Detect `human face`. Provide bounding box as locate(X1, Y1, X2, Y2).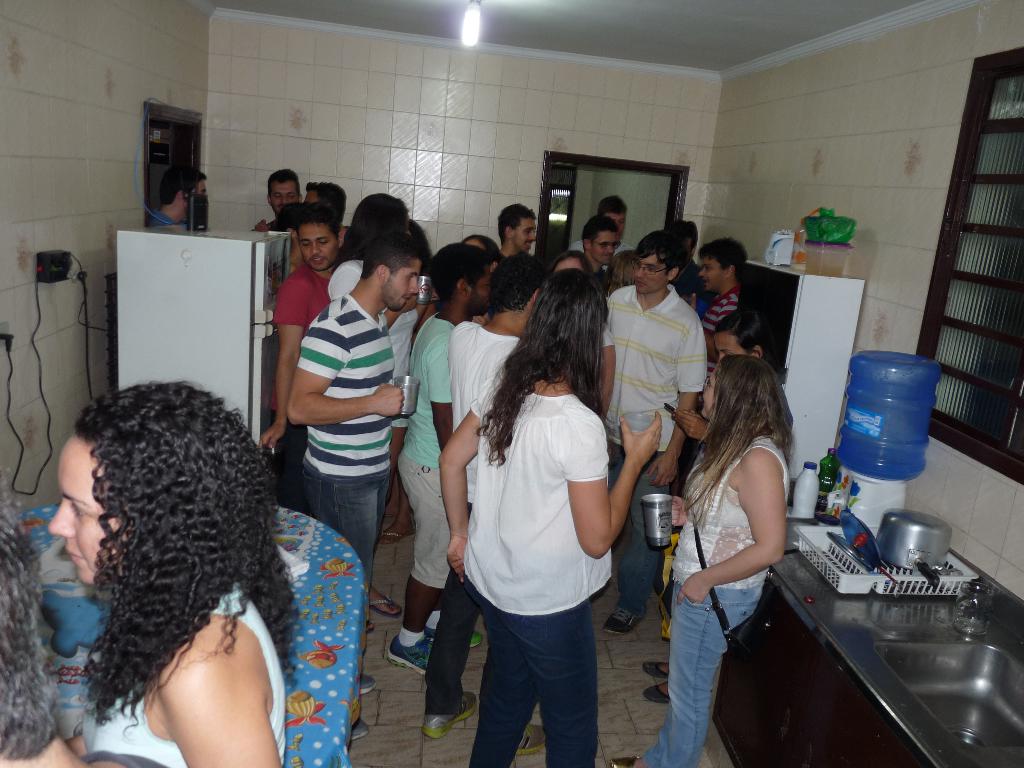
locate(42, 442, 102, 584).
